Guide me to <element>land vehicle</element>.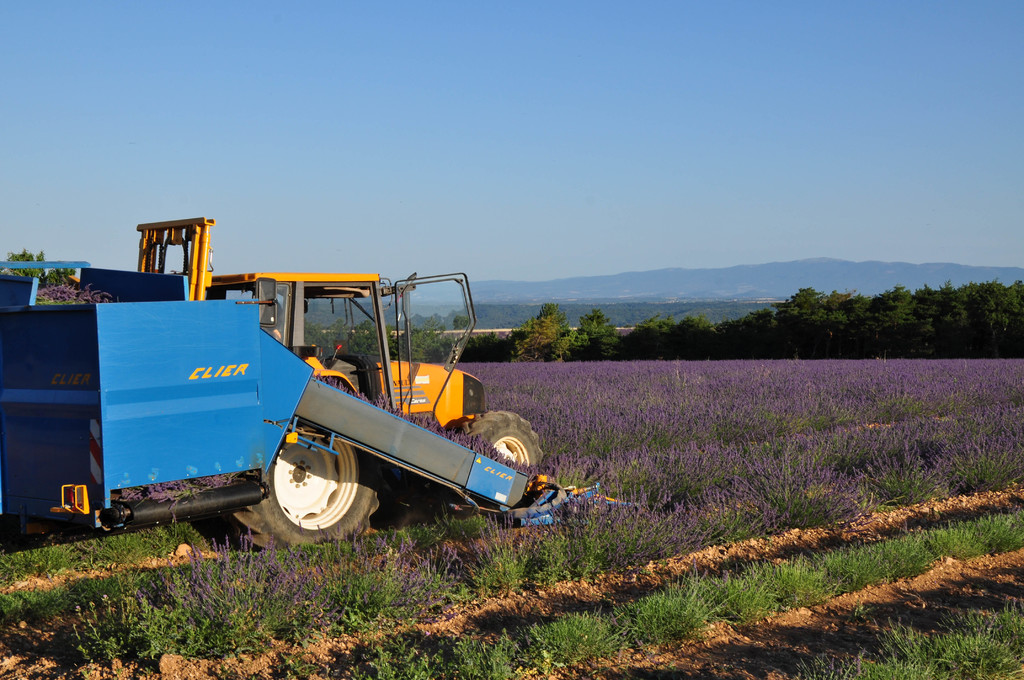
Guidance: x1=0, y1=213, x2=544, y2=553.
